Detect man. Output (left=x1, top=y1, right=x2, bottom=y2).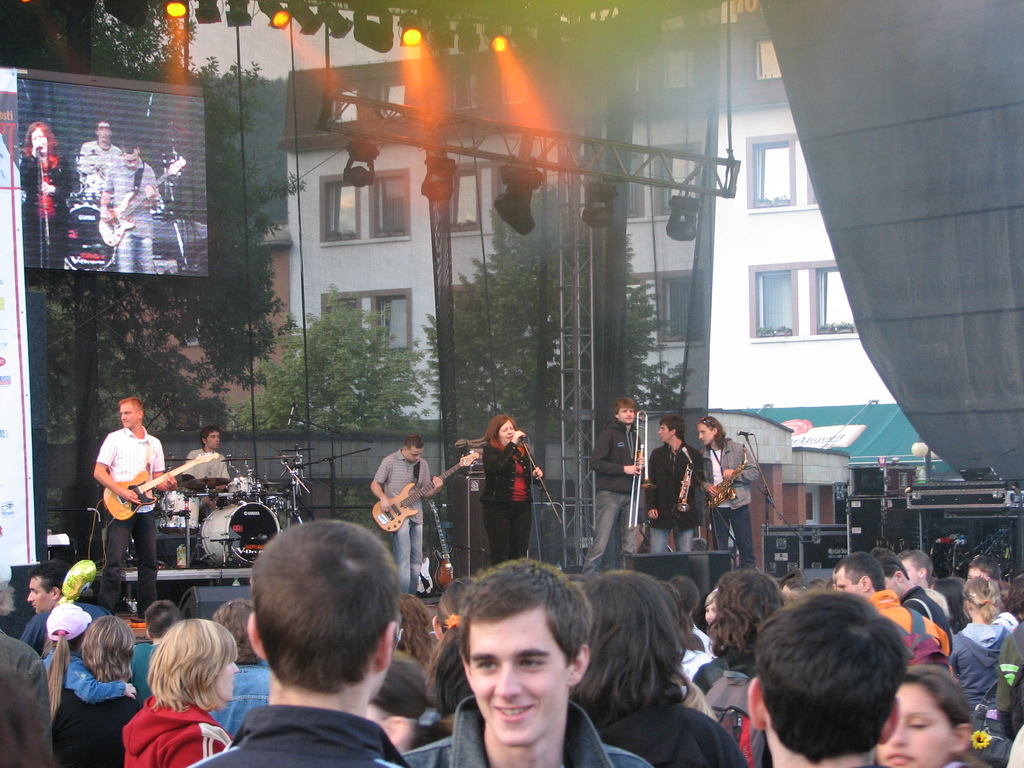
(left=402, top=555, right=653, bottom=767).
